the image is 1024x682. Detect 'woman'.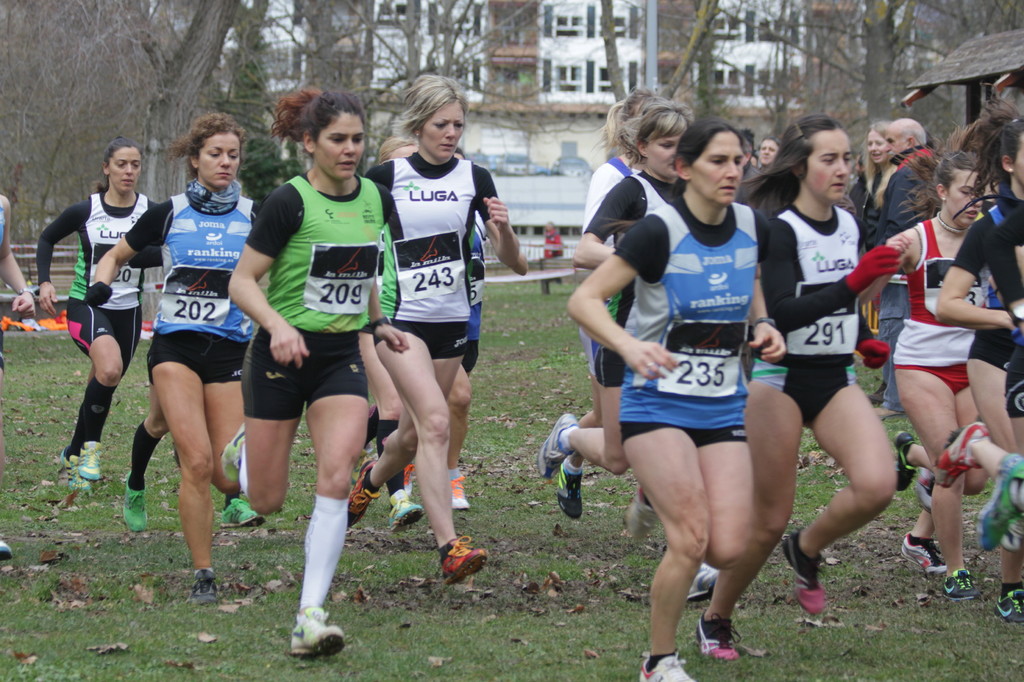
Detection: l=938, t=94, r=1023, b=614.
